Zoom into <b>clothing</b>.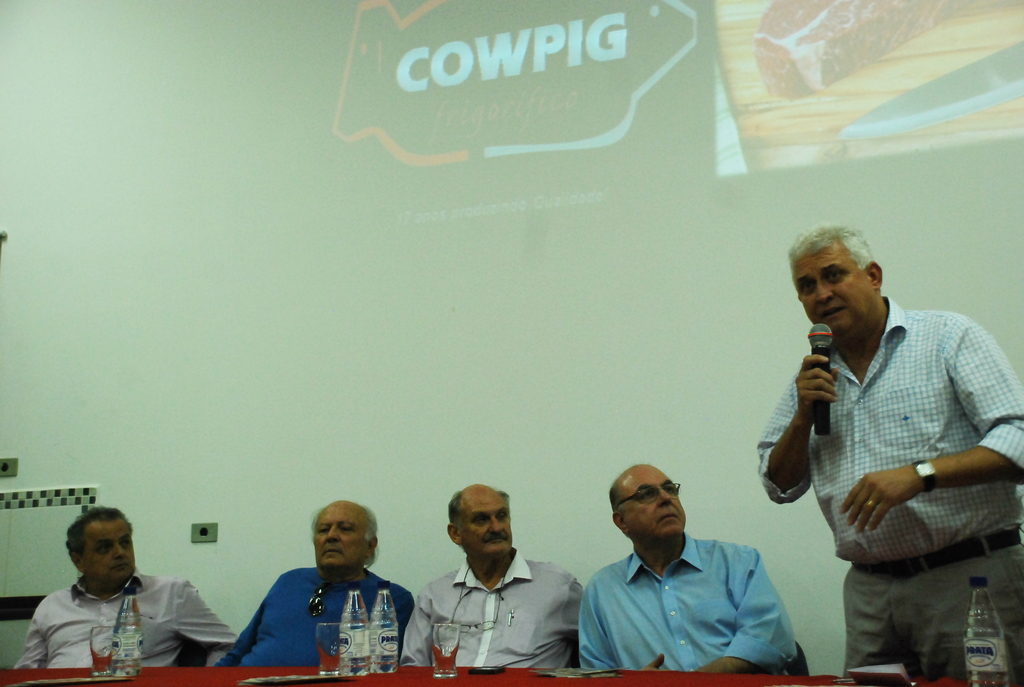
Zoom target: x1=569 y1=527 x2=801 y2=679.
